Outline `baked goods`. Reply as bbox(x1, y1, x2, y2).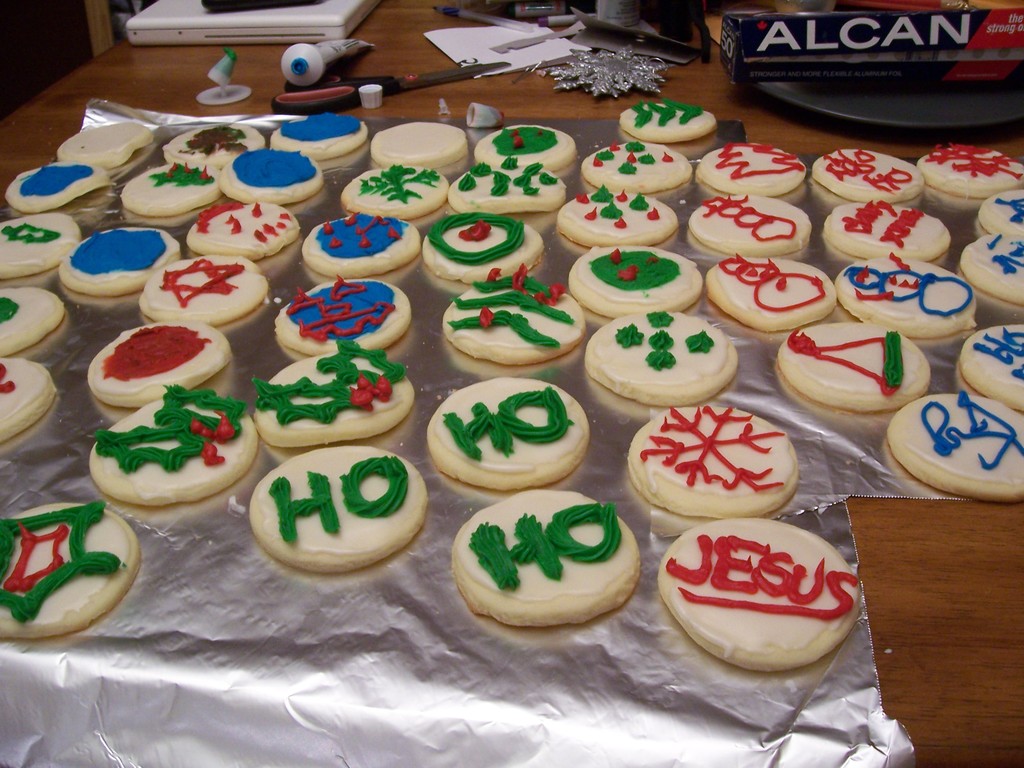
bbox(369, 122, 468, 167).
